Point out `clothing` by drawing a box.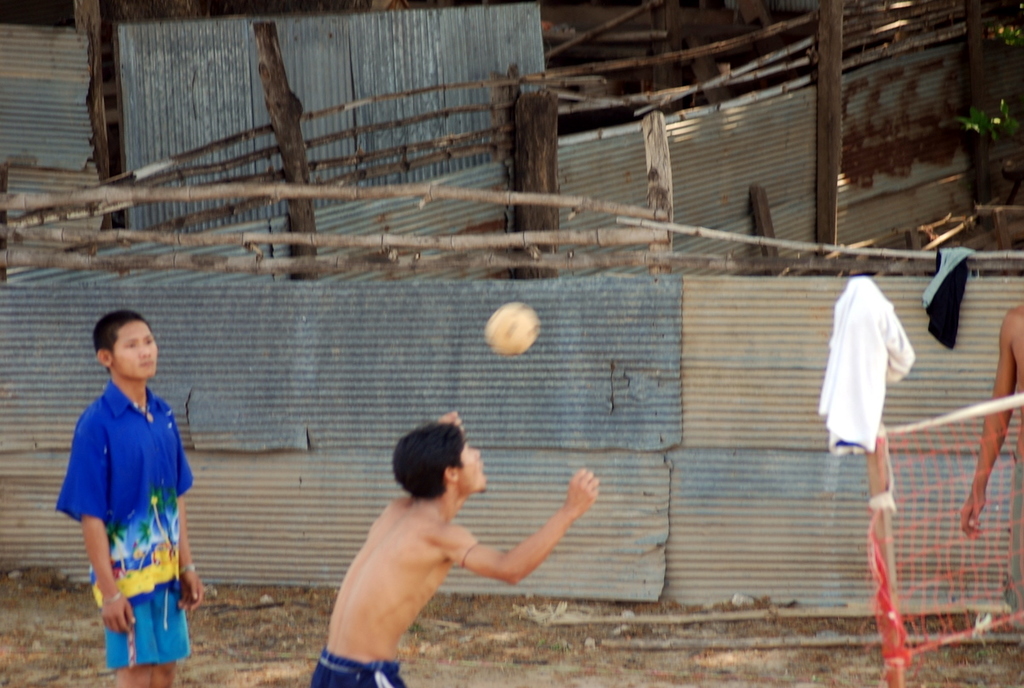
313:649:410:687.
